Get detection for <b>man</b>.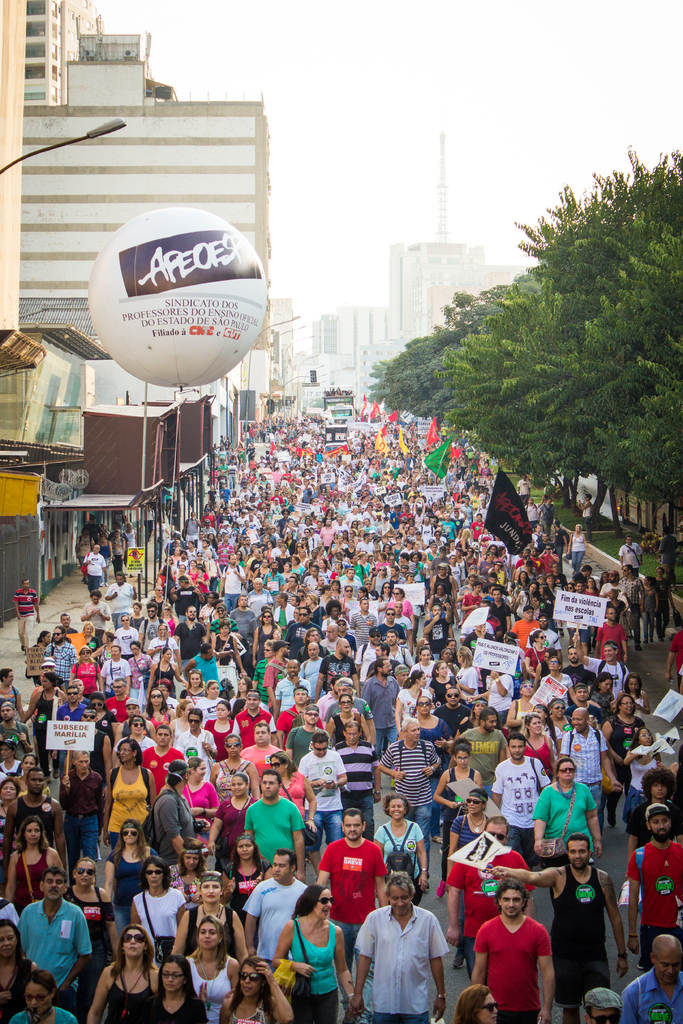
Detection: 354:628:383:676.
